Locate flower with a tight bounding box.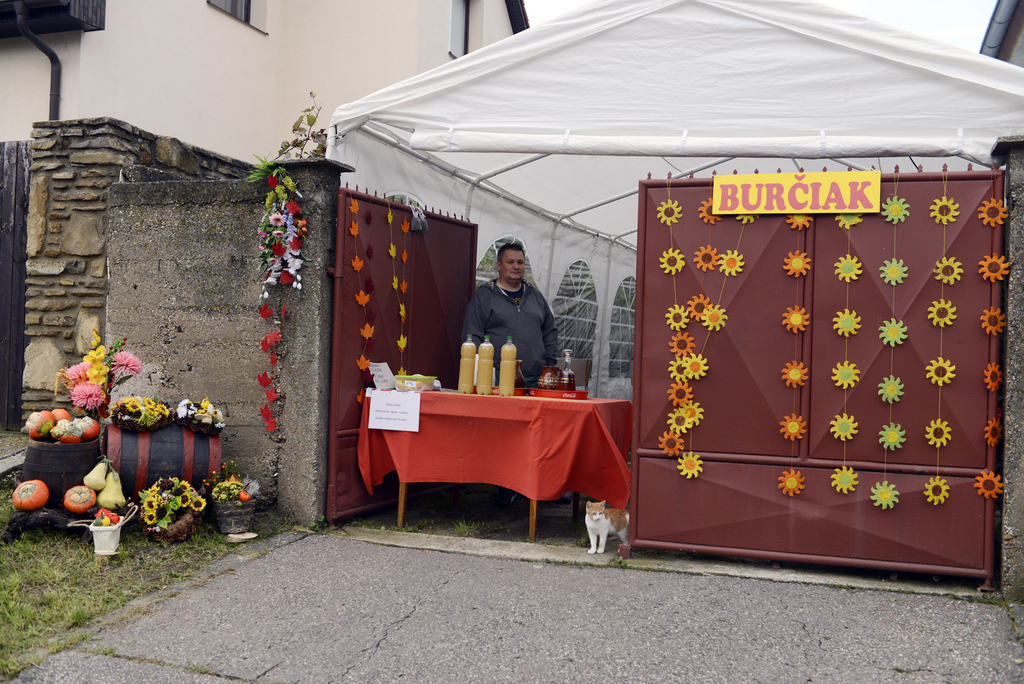
l=932, t=257, r=964, b=285.
